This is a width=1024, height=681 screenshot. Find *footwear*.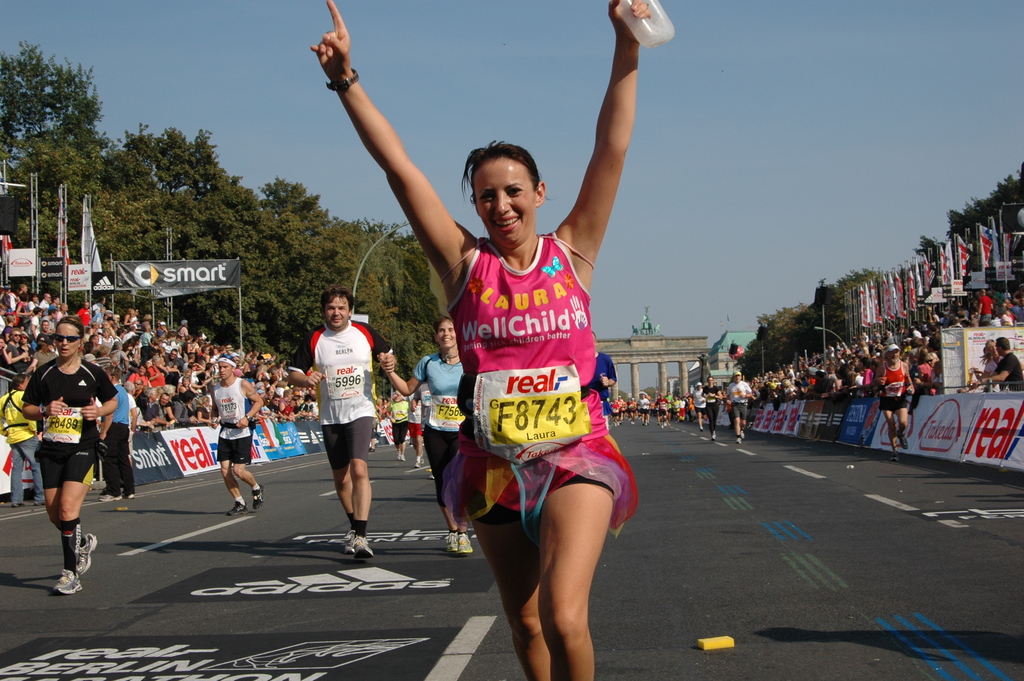
Bounding box: region(456, 529, 472, 550).
